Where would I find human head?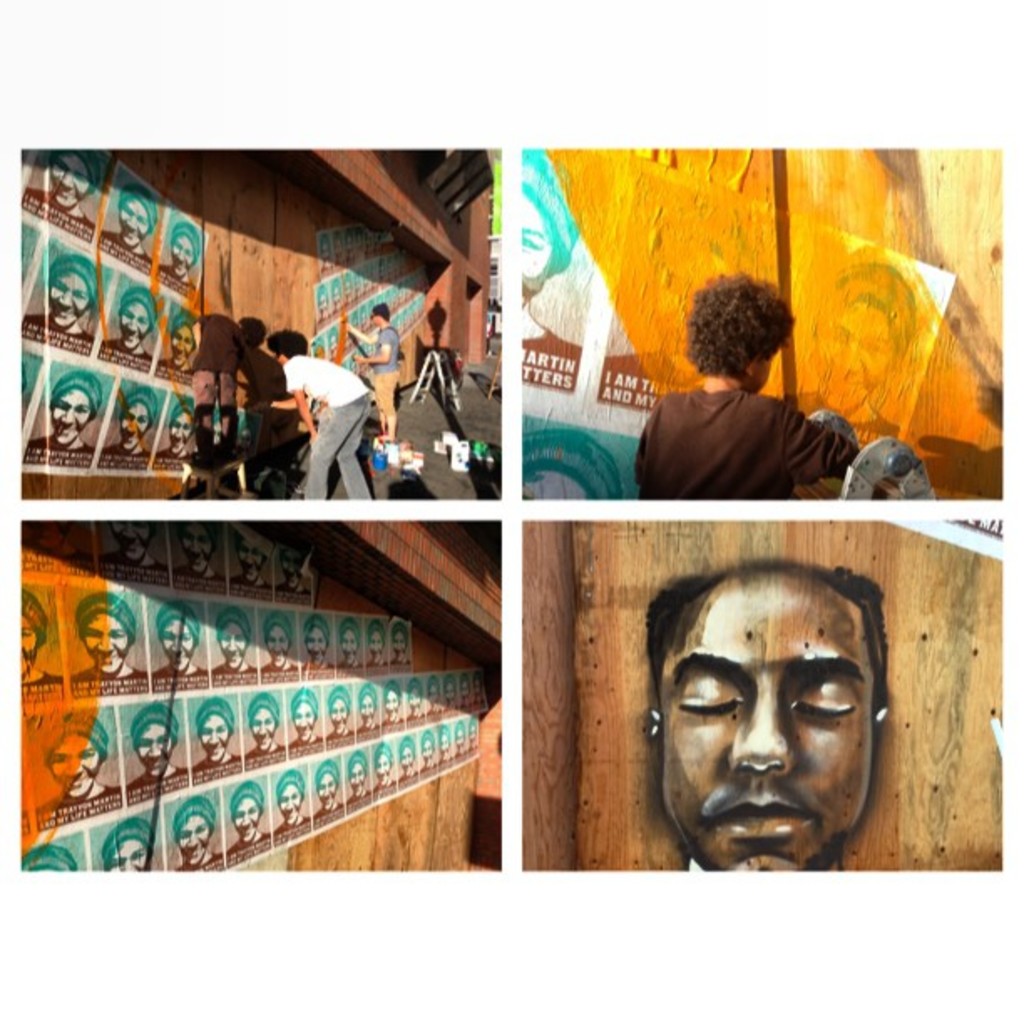
At Rect(167, 212, 201, 278).
